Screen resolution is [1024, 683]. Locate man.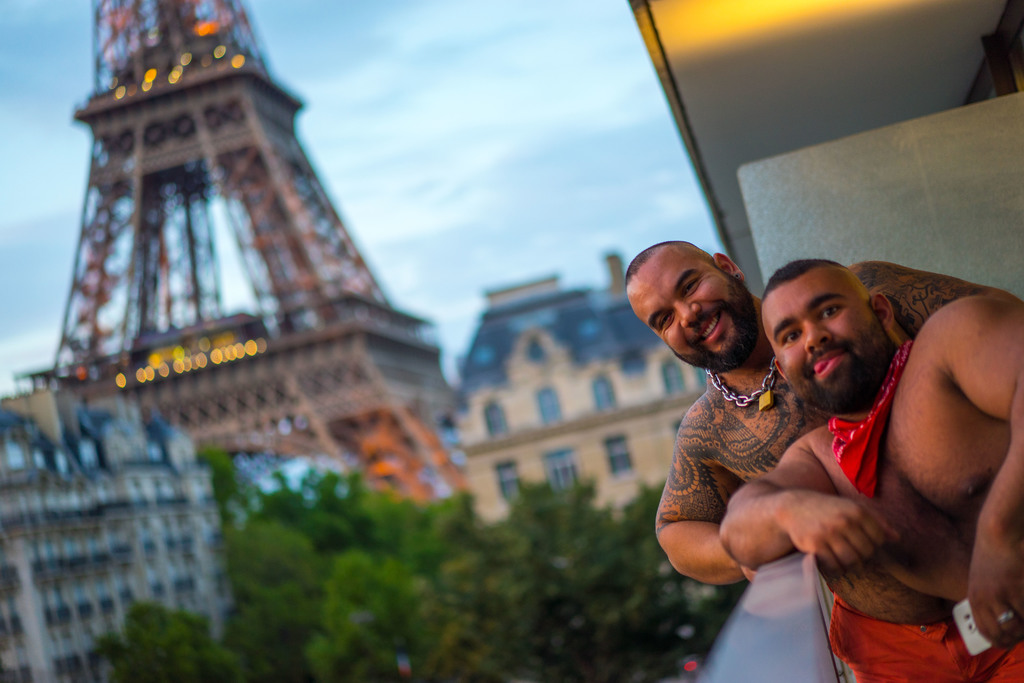
select_region(716, 256, 1023, 682).
